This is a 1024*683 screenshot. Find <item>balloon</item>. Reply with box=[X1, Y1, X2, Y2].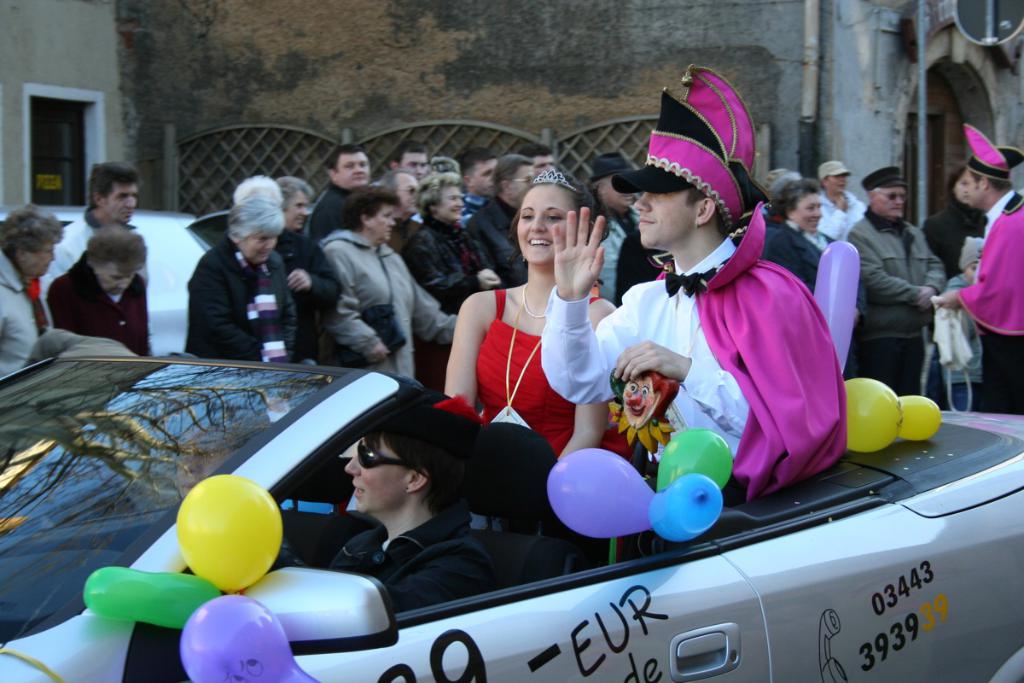
box=[651, 476, 719, 537].
